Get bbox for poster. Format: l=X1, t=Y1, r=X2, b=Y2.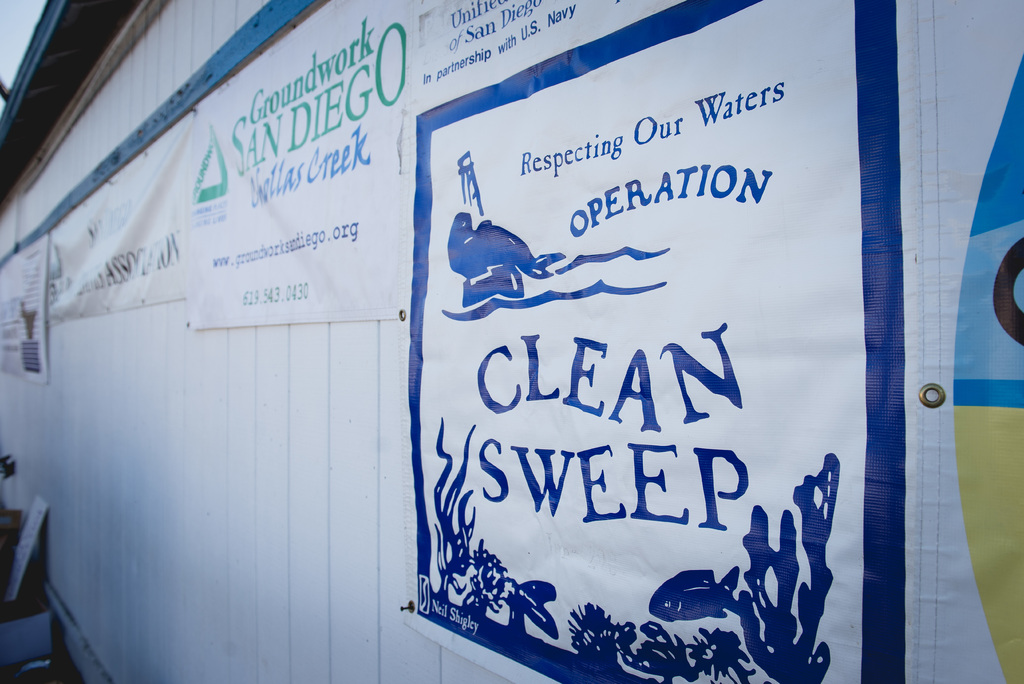
l=401, t=0, r=905, b=683.
